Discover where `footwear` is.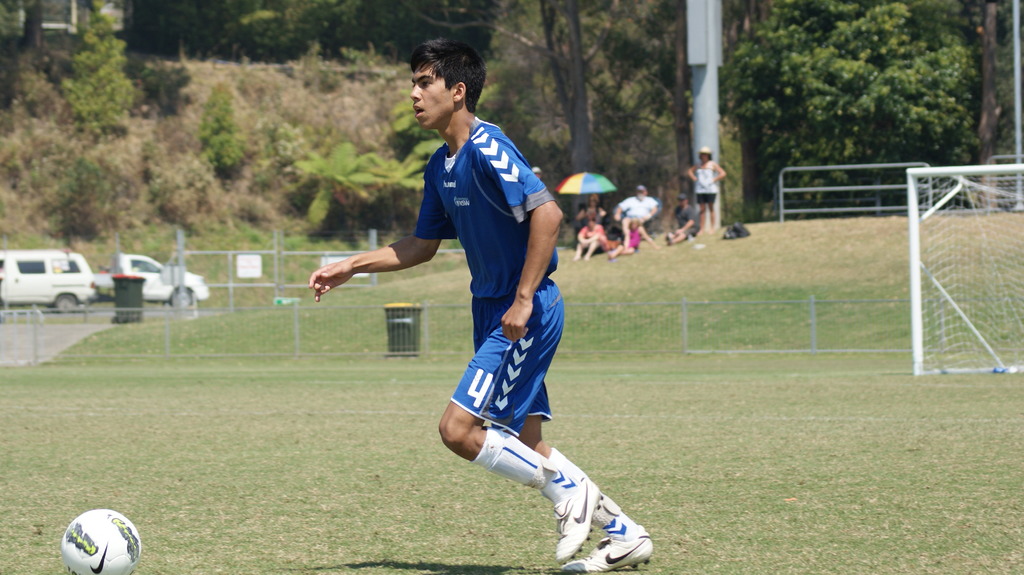
Discovered at (563, 510, 654, 574).
